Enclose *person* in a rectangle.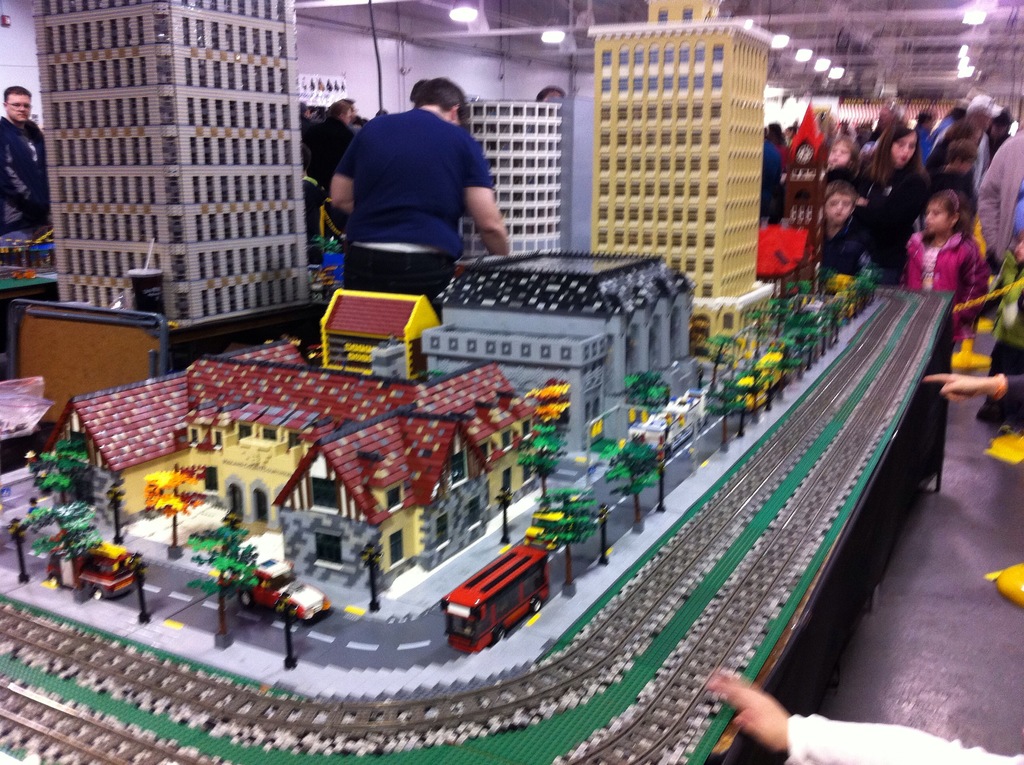
<bbox>925, 371, 1023, 609</bbox>.
